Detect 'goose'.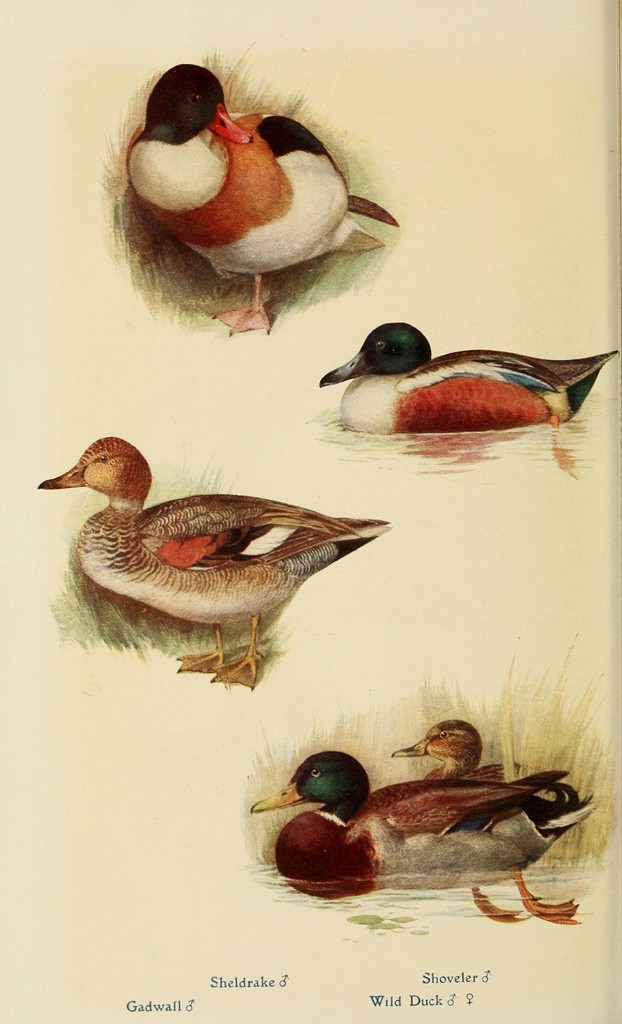
Detected at rect(381, 720, 516, 783).
